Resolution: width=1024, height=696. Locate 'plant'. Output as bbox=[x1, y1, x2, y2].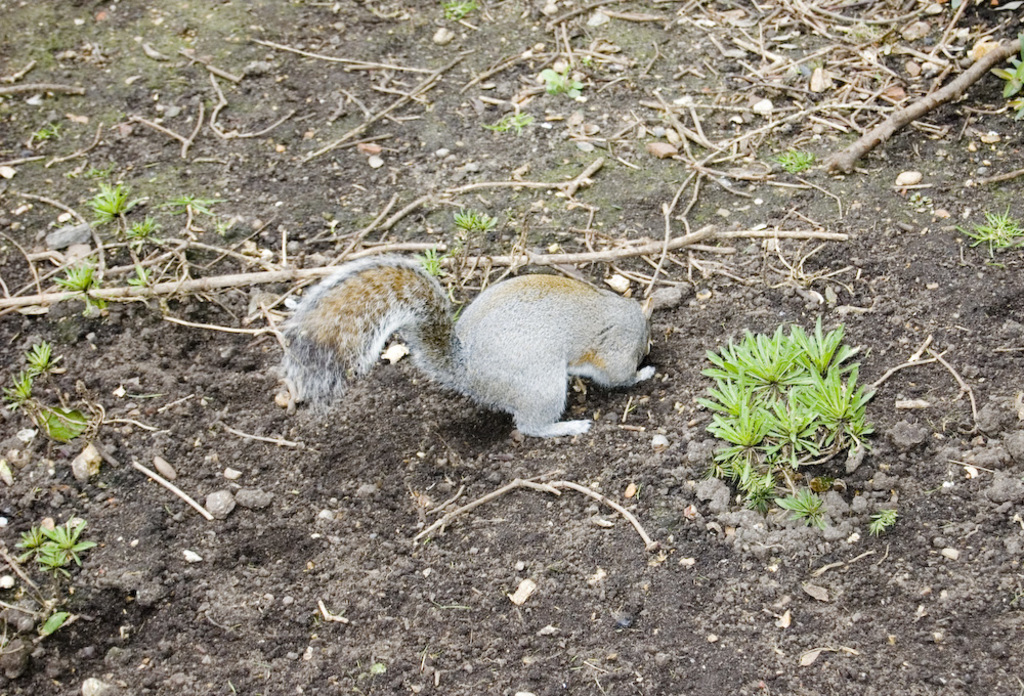
bbox=[545, 55, 577, 98].
